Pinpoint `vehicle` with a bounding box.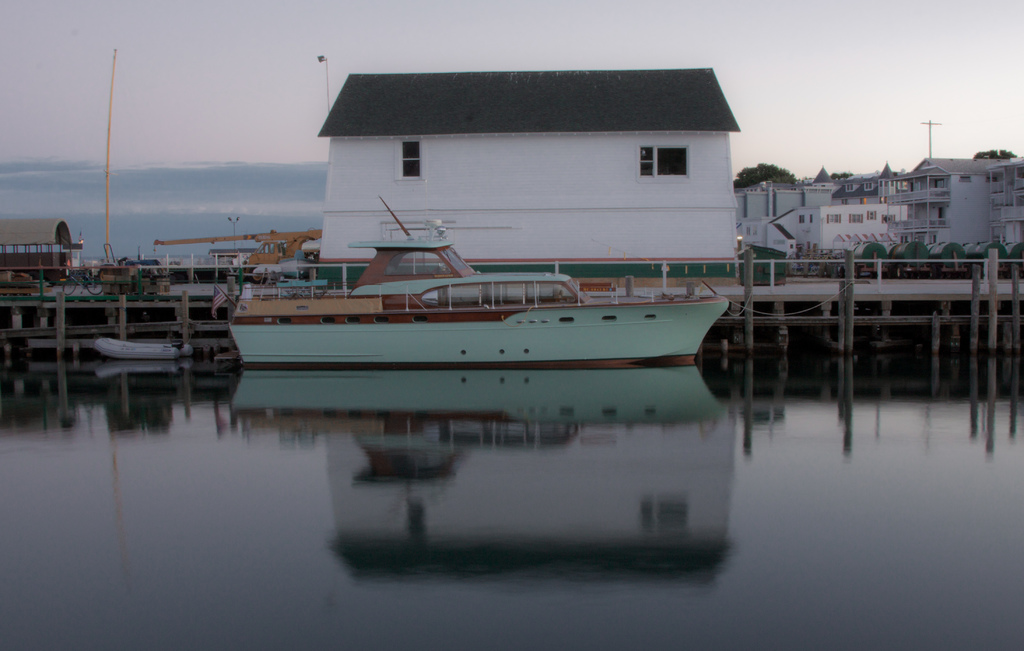
bbox=(155, 230, 324, 262).
